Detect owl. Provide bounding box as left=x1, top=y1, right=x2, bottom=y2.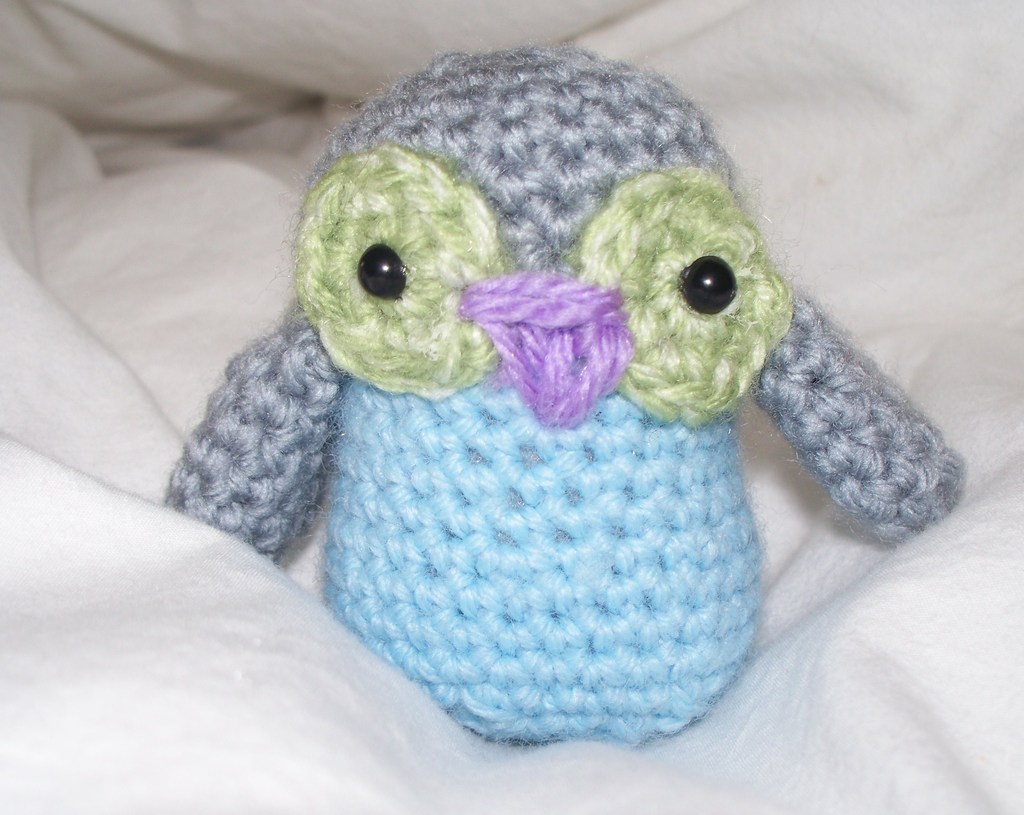
left=170, top=47, right=964, bottom=745.
